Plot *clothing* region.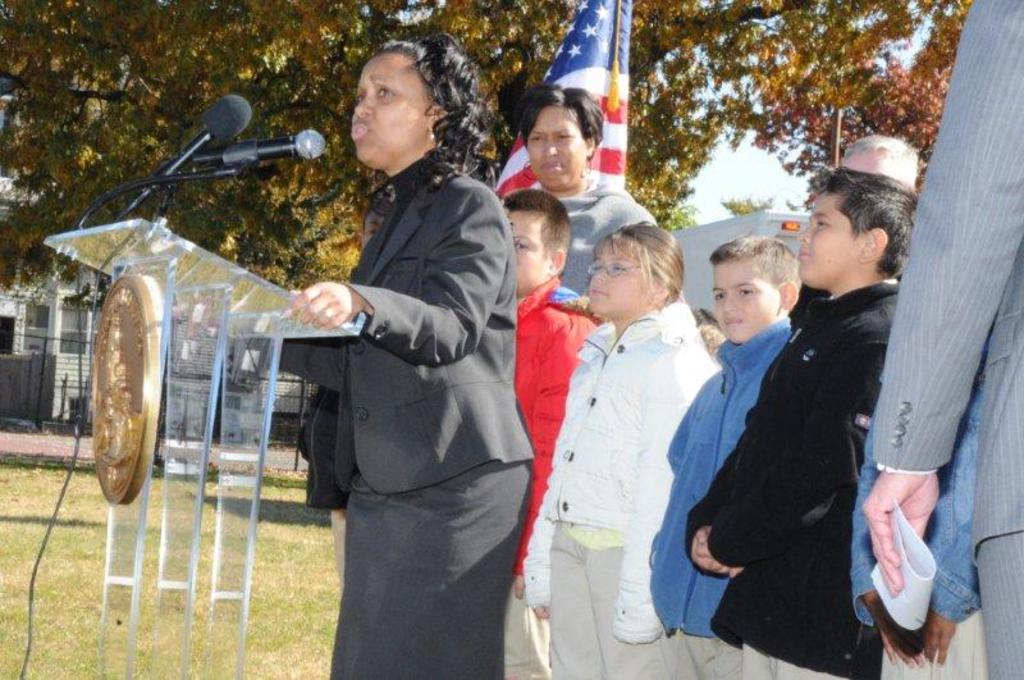
Plotted at {"x1": 852, "y1": 269, "x2": 978, "y2": 679}.
